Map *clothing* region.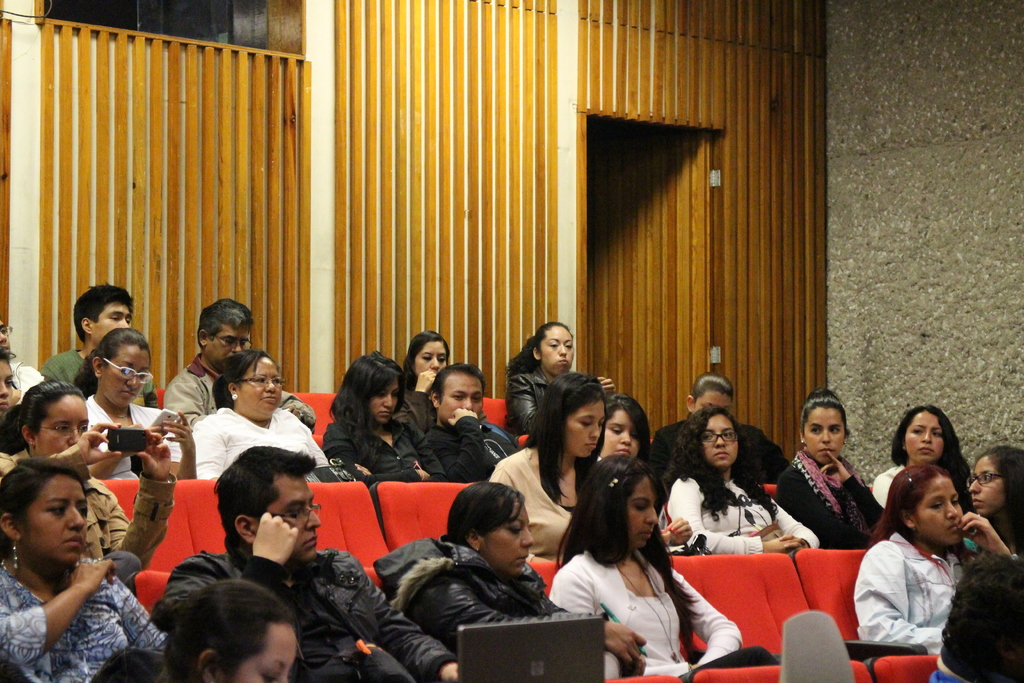
Mapped to 545:536:742:680.
